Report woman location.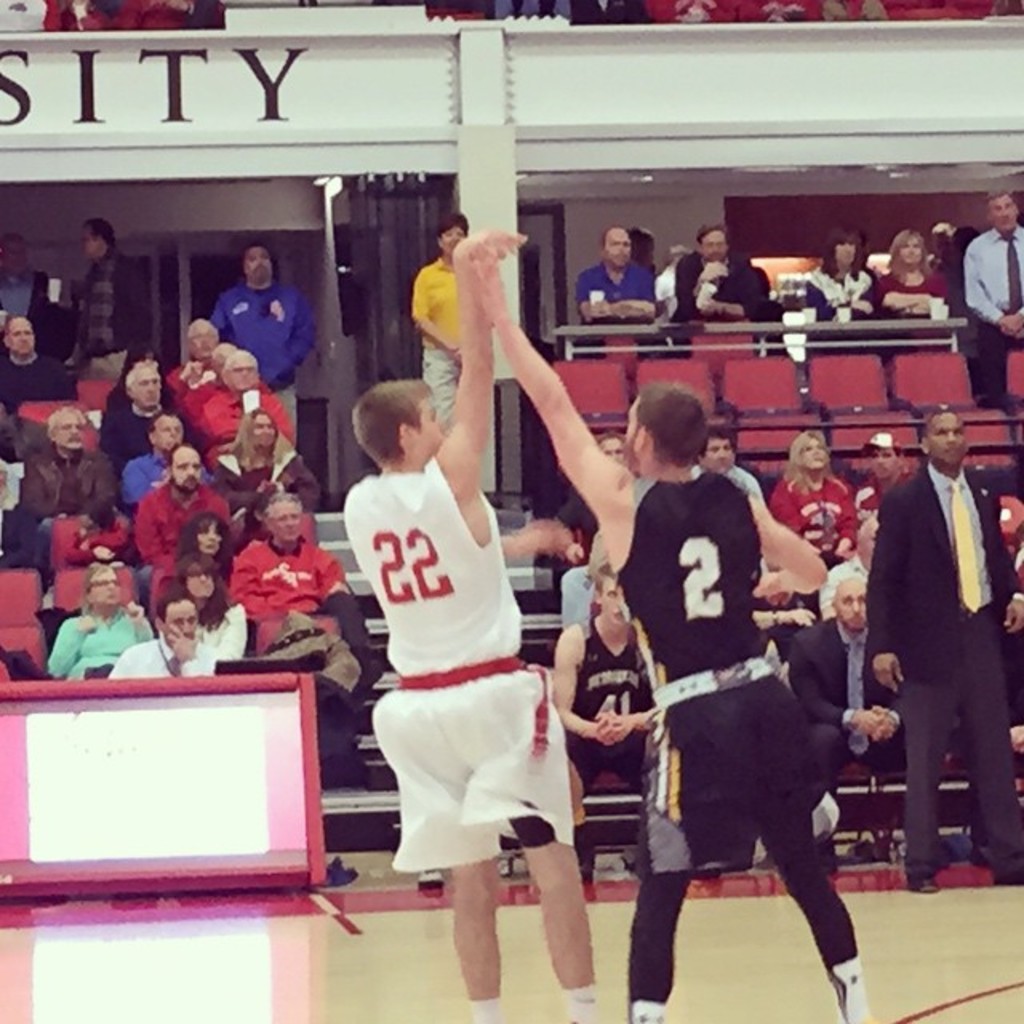
Report: Rect(763, 421, 864, 581).
